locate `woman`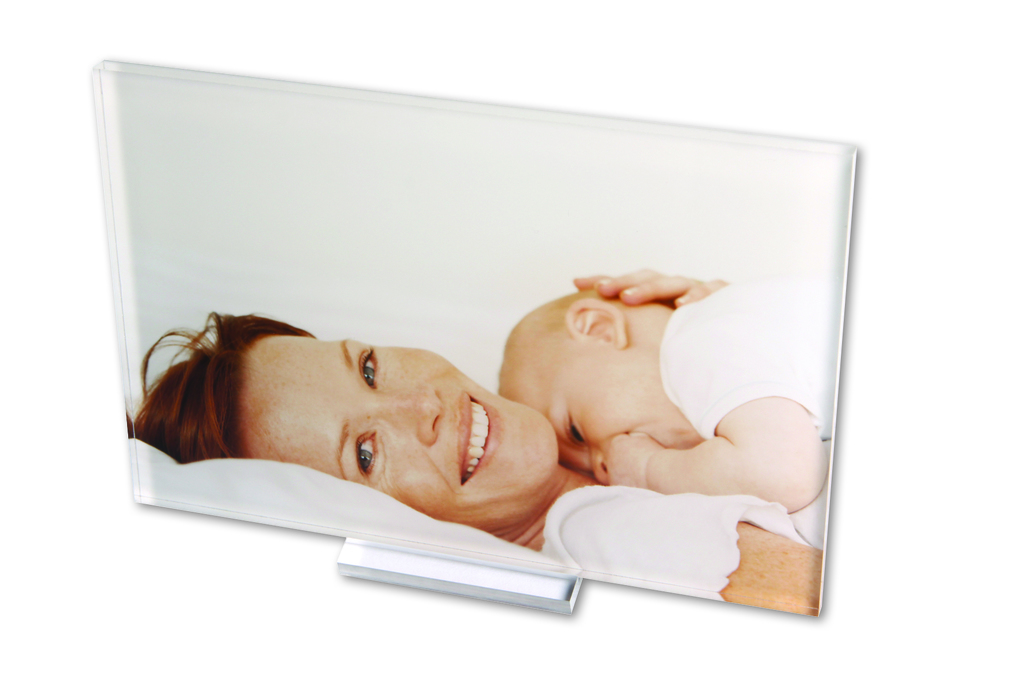
region(131, 264, 827, 617)
